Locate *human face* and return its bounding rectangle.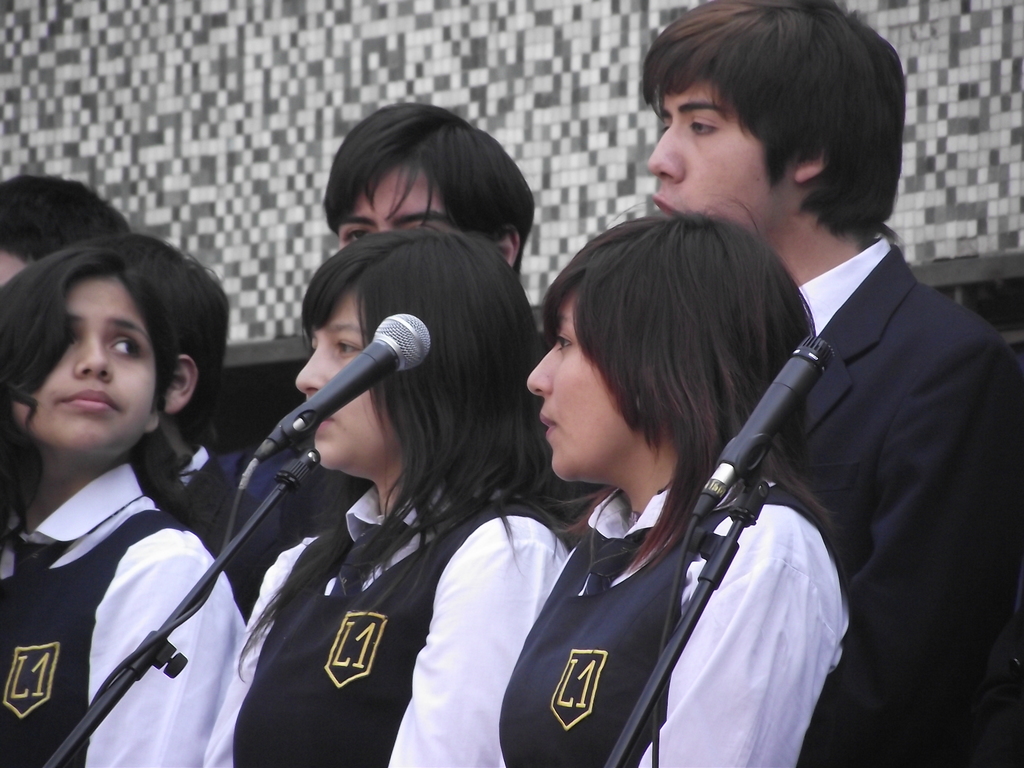
box(296, 286, 404, 484).
